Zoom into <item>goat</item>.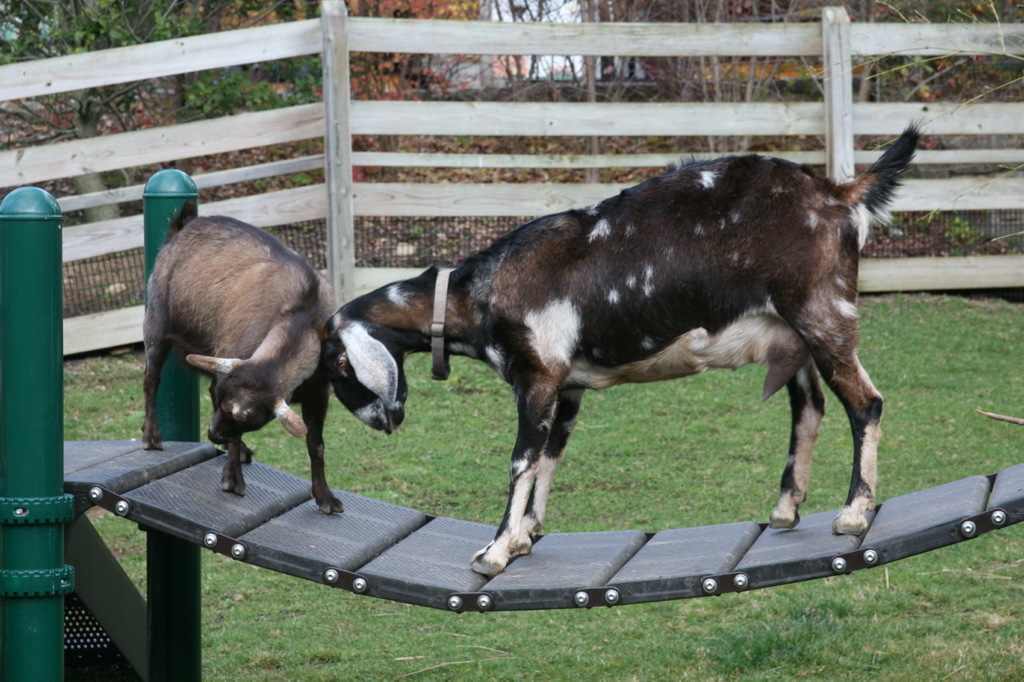
Zoom target: rect(320, 118, 924, 578).
